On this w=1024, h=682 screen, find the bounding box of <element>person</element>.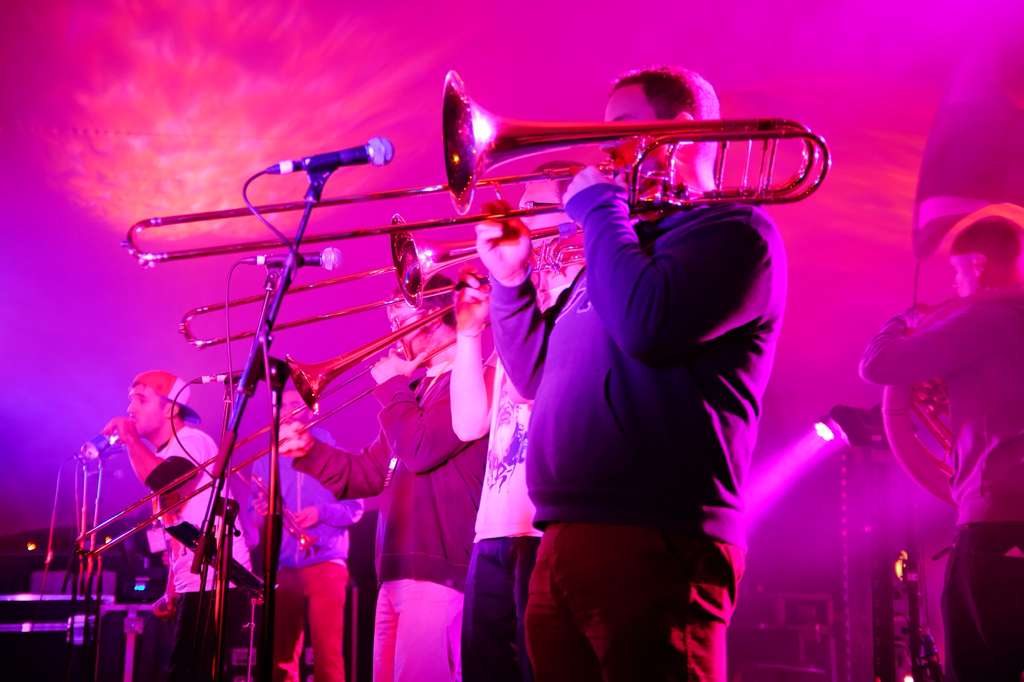
Bounding box: box=[477, 61, 794, 681].
